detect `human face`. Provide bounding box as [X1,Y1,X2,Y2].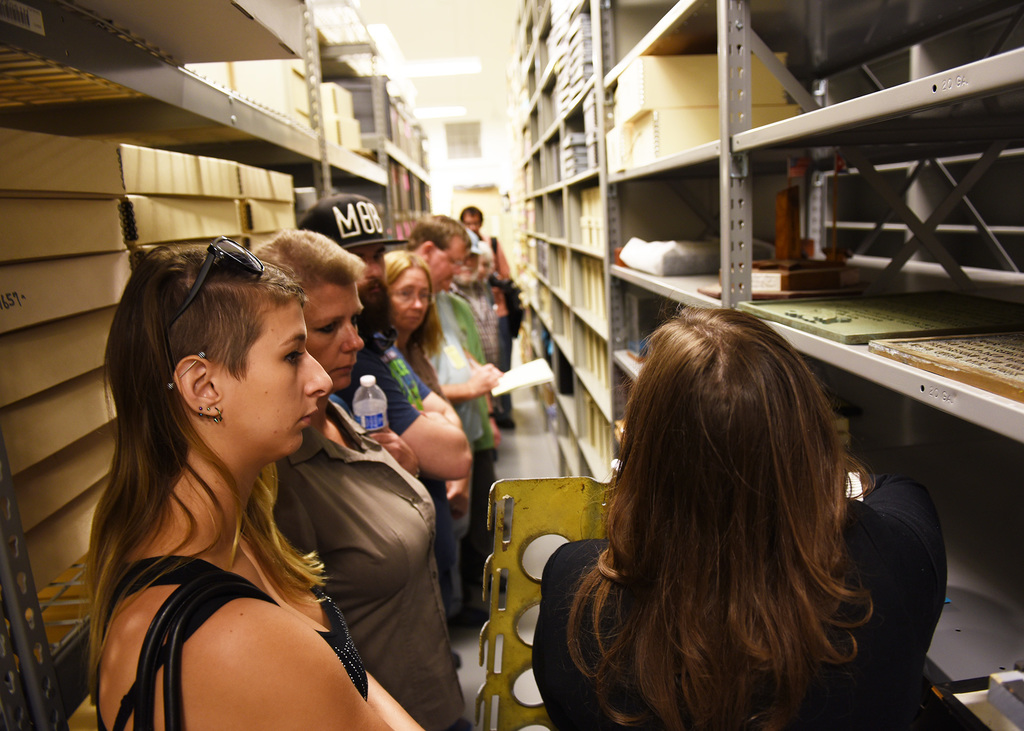
[382,275,427,344].
